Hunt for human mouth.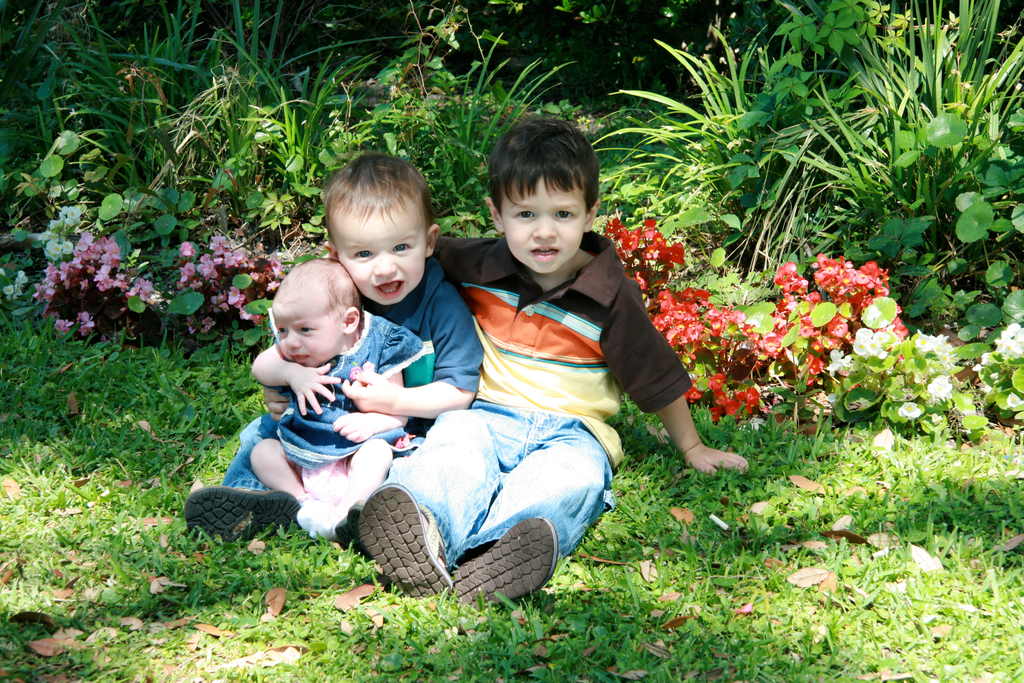
Hunted down at (left=288, top=354, right=309, bottom=362).
